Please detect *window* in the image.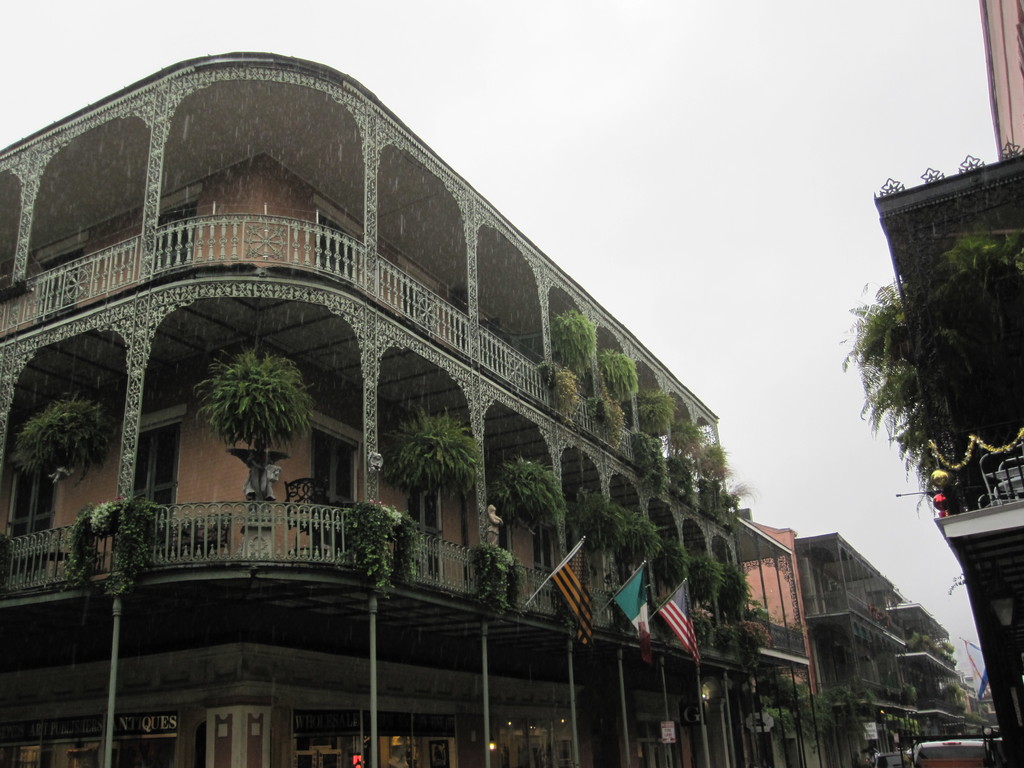
(8, 446, 49, 577).
